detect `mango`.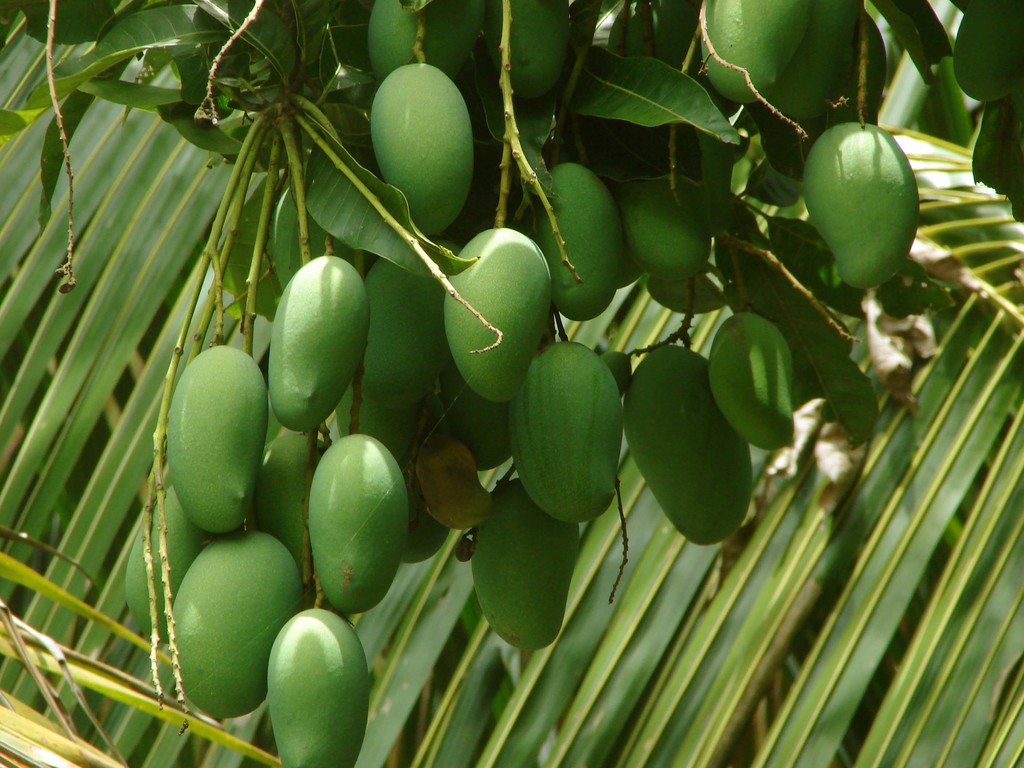
Detected at bbox=(305, 437, 410, 611).
